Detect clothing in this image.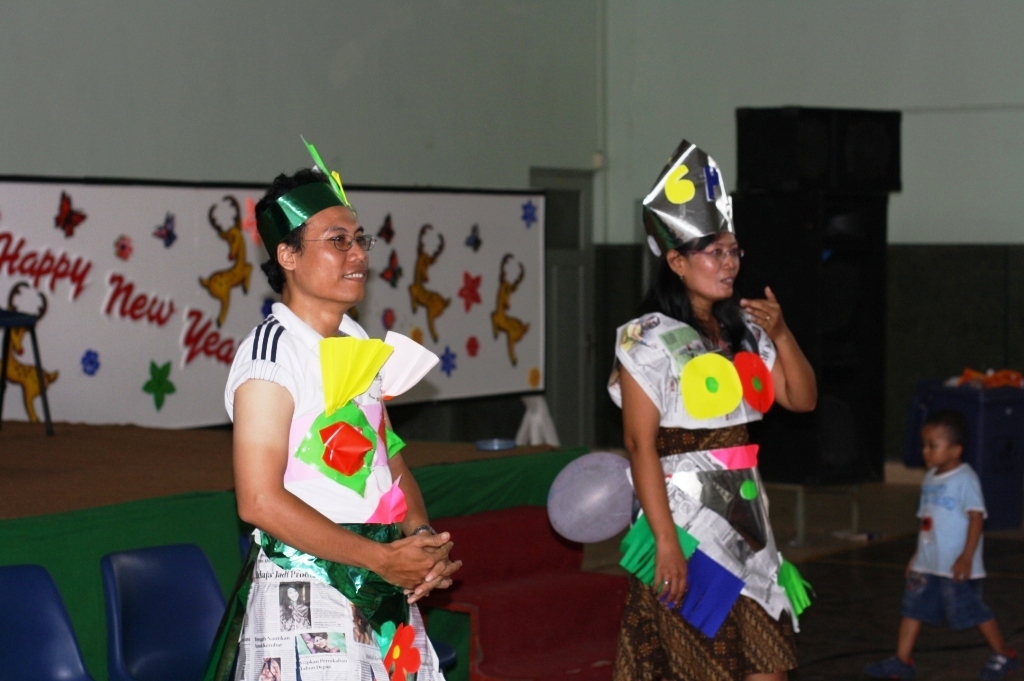
Detection: rect(201, 303, 448, 680).
